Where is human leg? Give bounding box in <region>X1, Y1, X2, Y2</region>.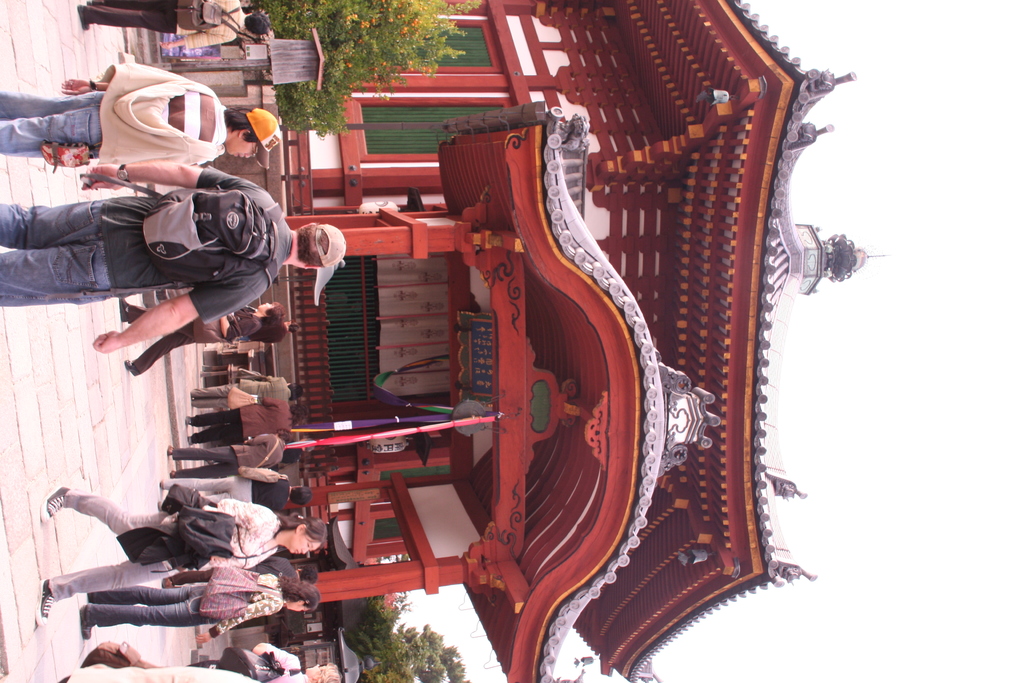
<region>78, 10, 170, 34</region>.
